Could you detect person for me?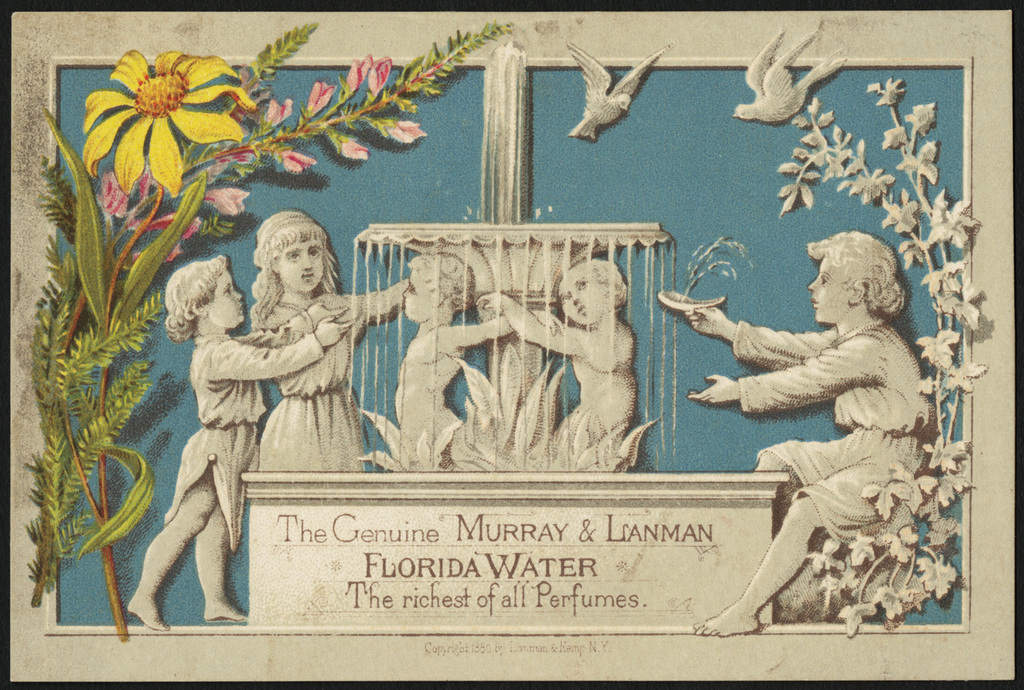
Detection result: 396, 252, 564, 448.
